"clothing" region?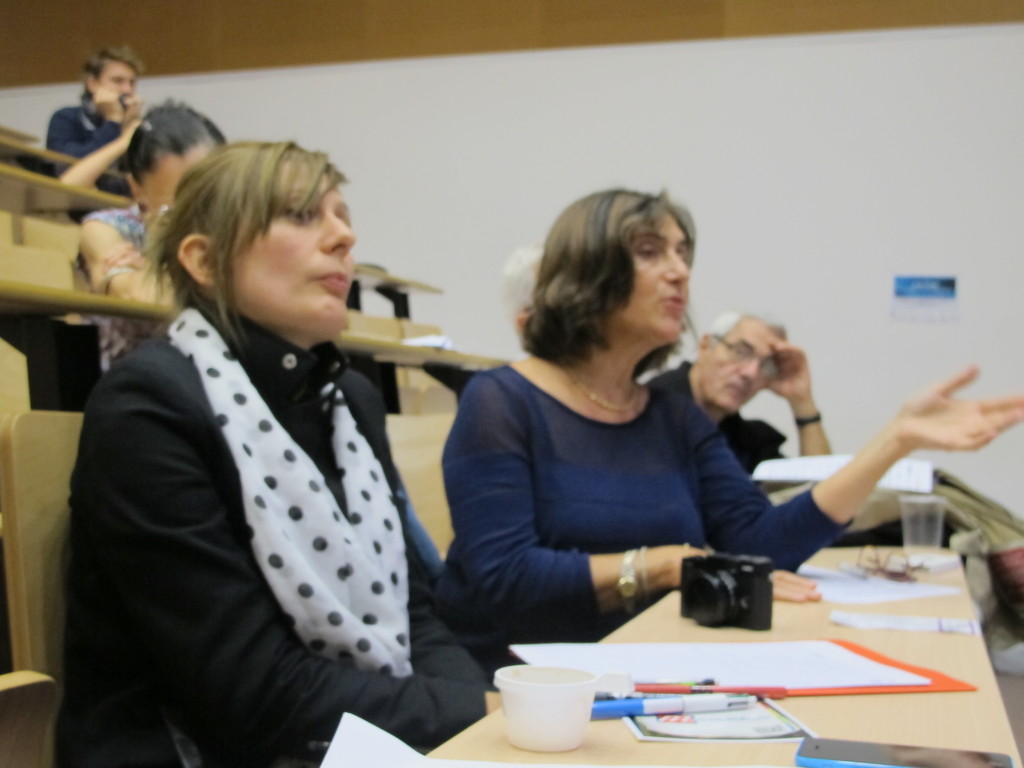
(66,246,471,767)
